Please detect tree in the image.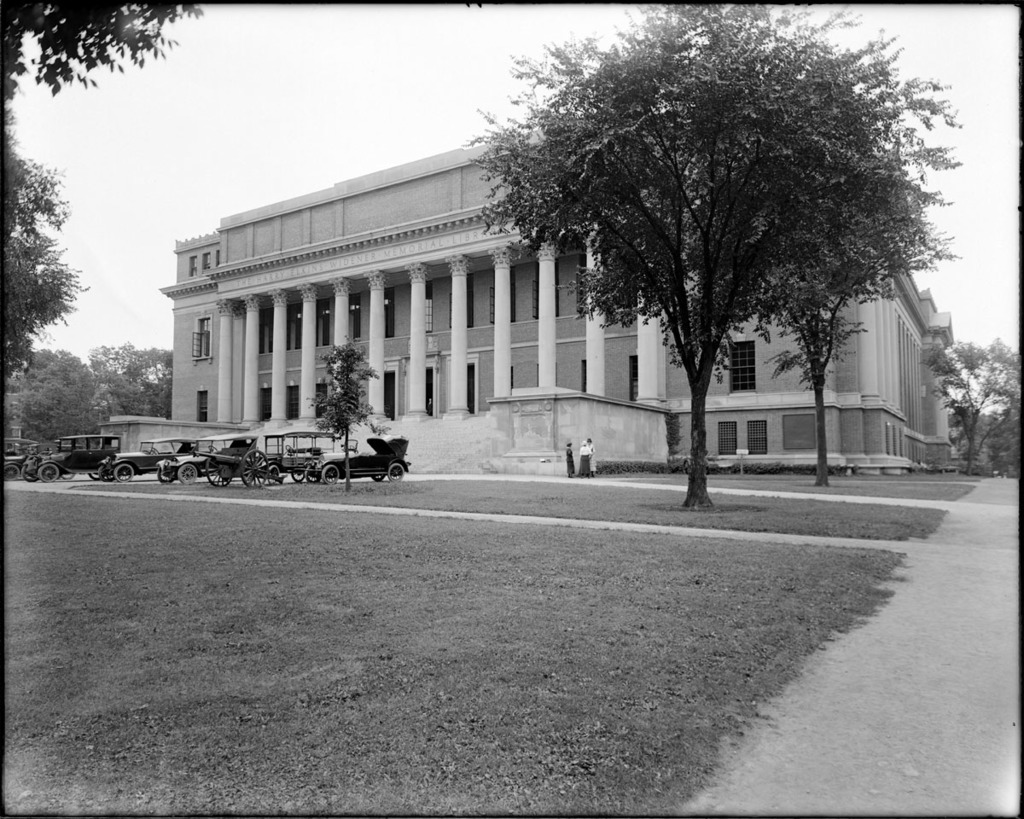
<box>1,102,79,418</box>.
